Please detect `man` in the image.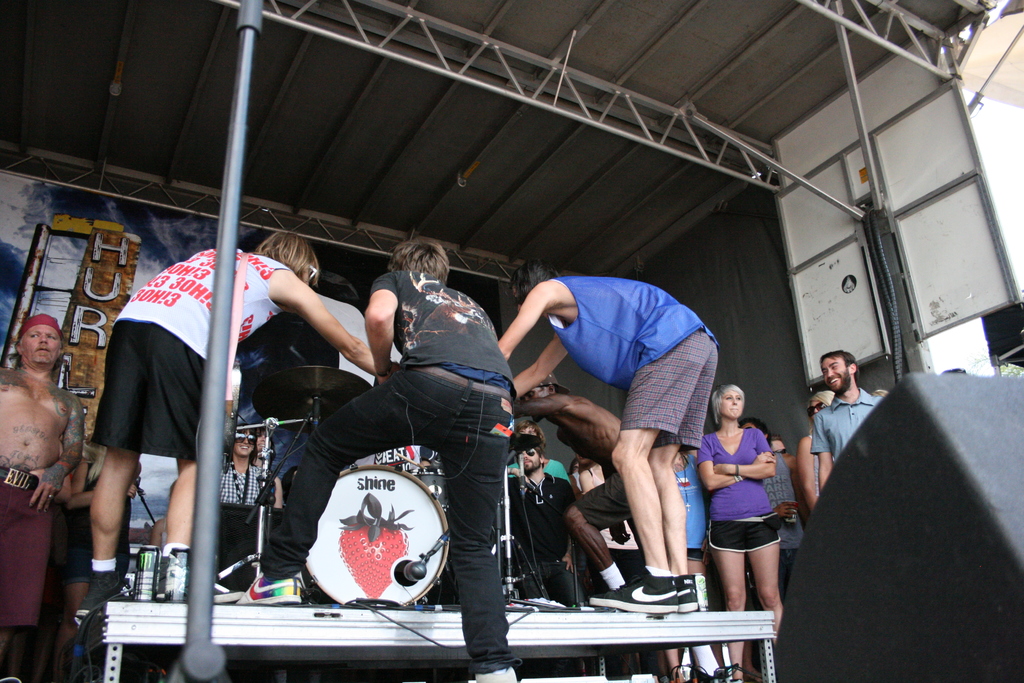
<region>83, 229, 378, 612</region>.
